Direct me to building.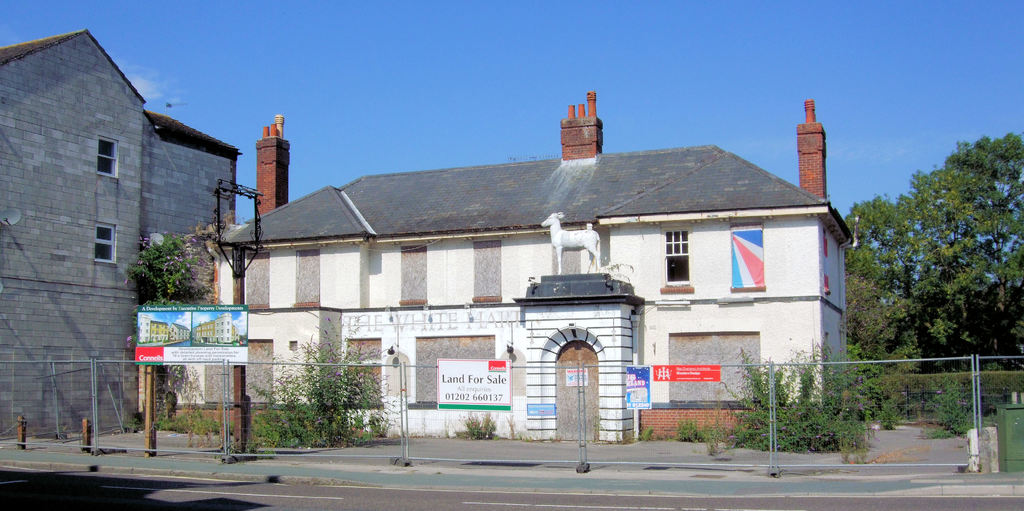
Direction: bbox=(150, 90, 855, 446).
